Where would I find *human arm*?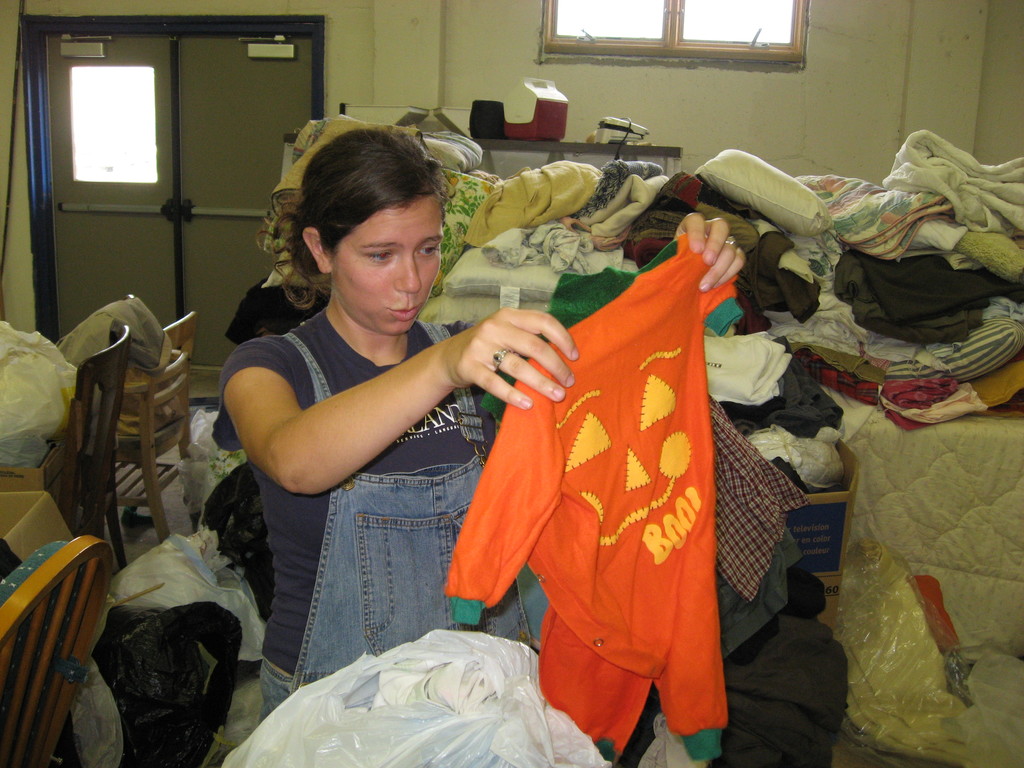
At pyautogui.locateOnScreen(668, 212, 758, 311).
